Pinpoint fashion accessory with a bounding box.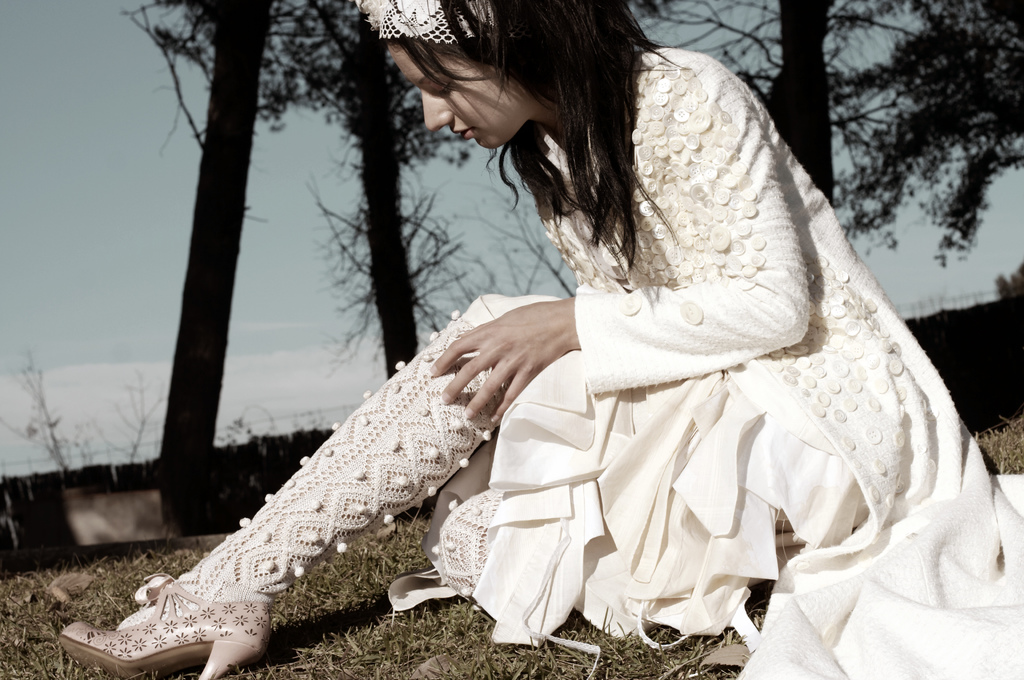
349,0,495,46.
